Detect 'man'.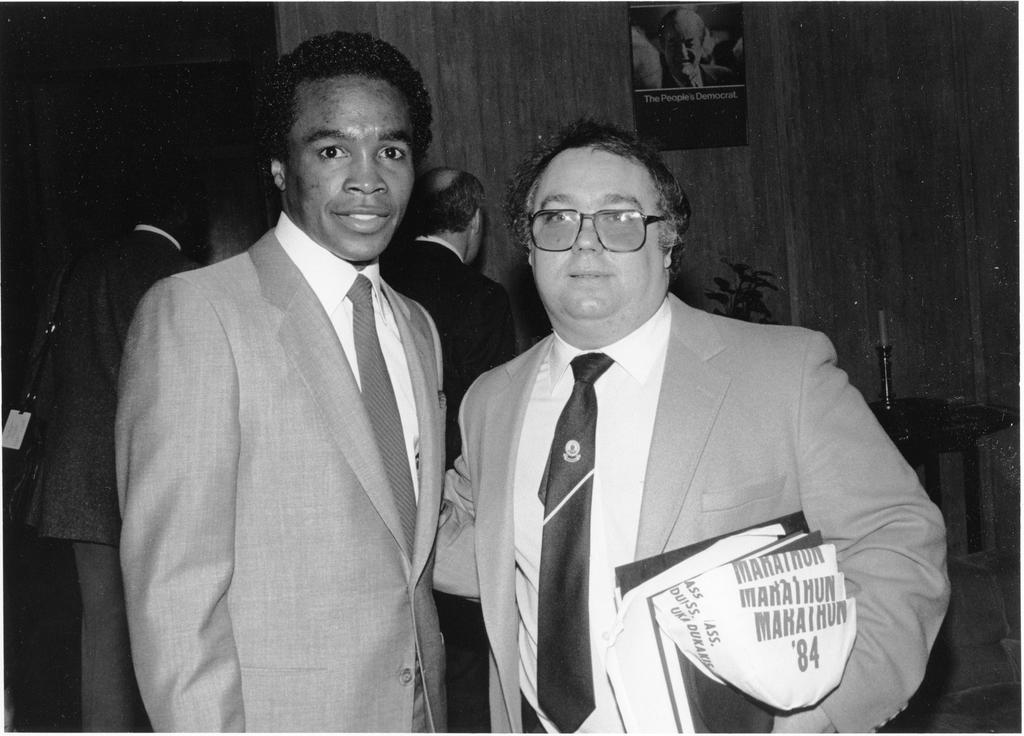
Detected at [x1=653, y1=6, x2=749, y2=90].
